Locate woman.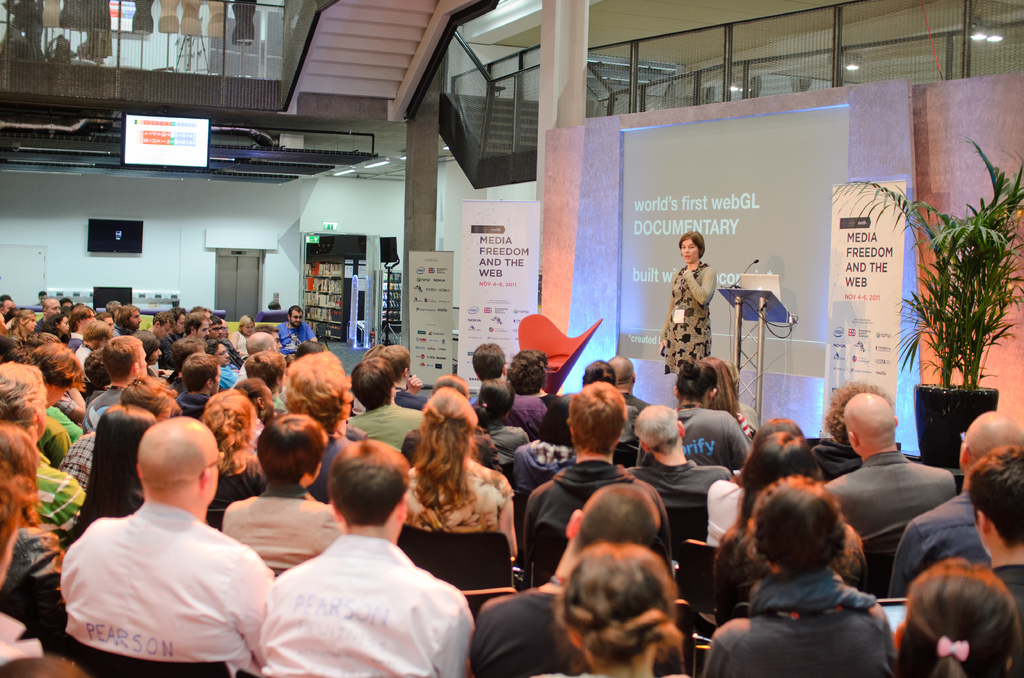
Bounding box: 201, 385, 268, 512.
